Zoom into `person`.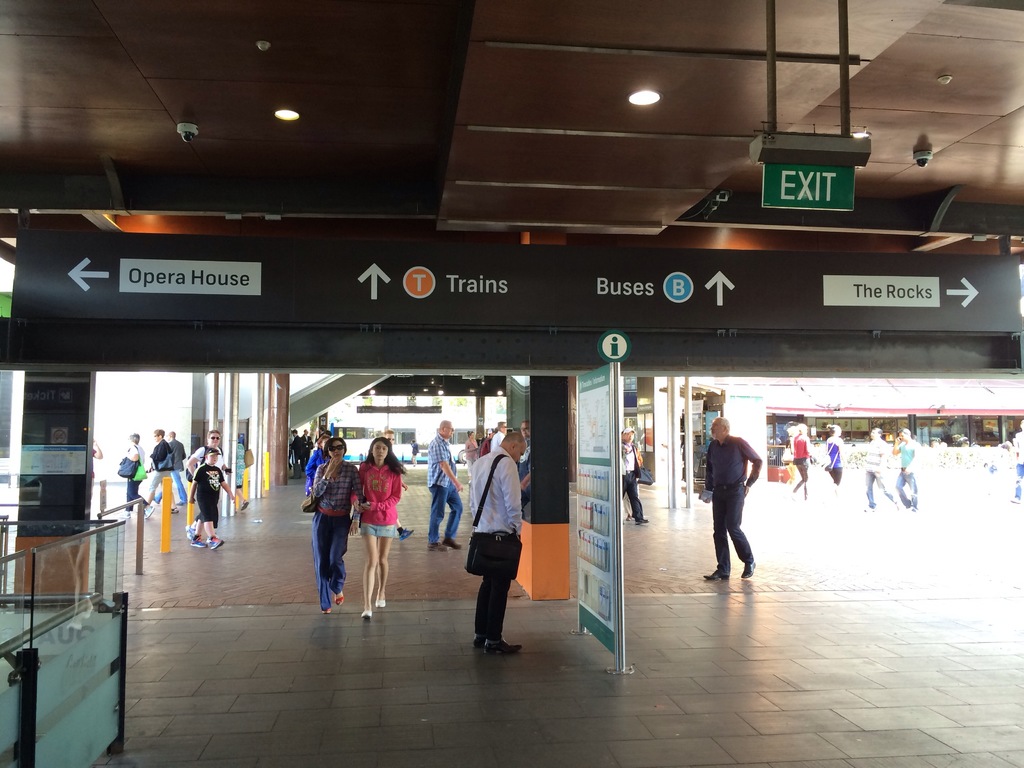
Zoom target: [x1=182, y1=430, x2=229, y2=503].
